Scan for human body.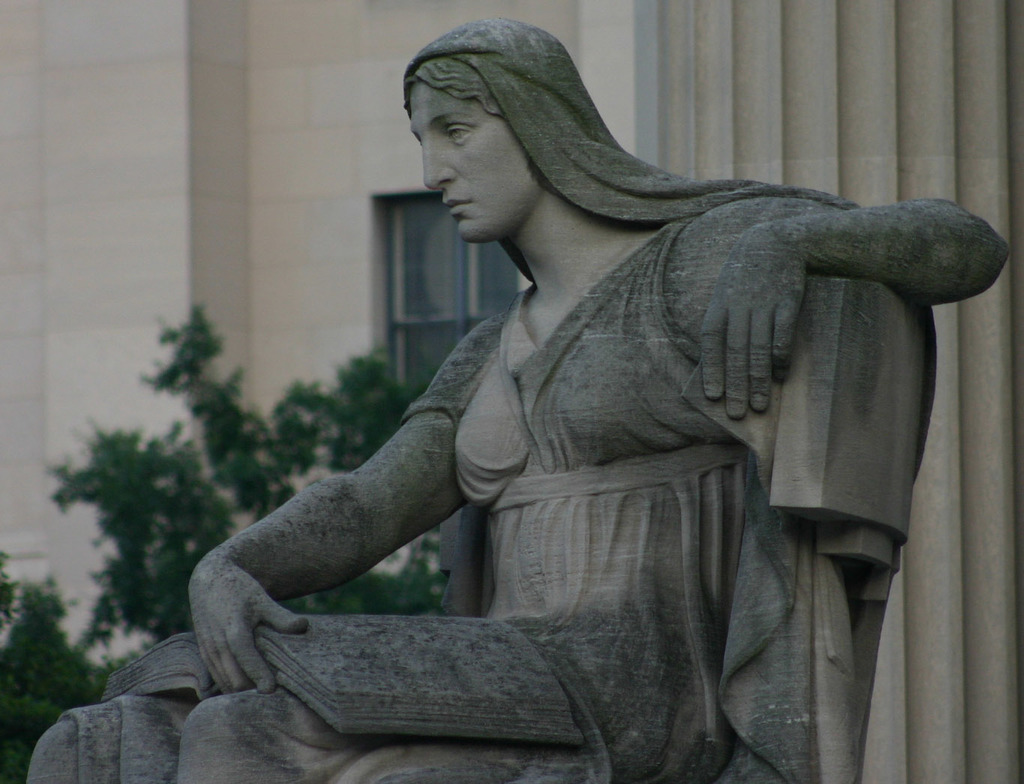
Scan result: select_region(133, 49, 932, 773).
